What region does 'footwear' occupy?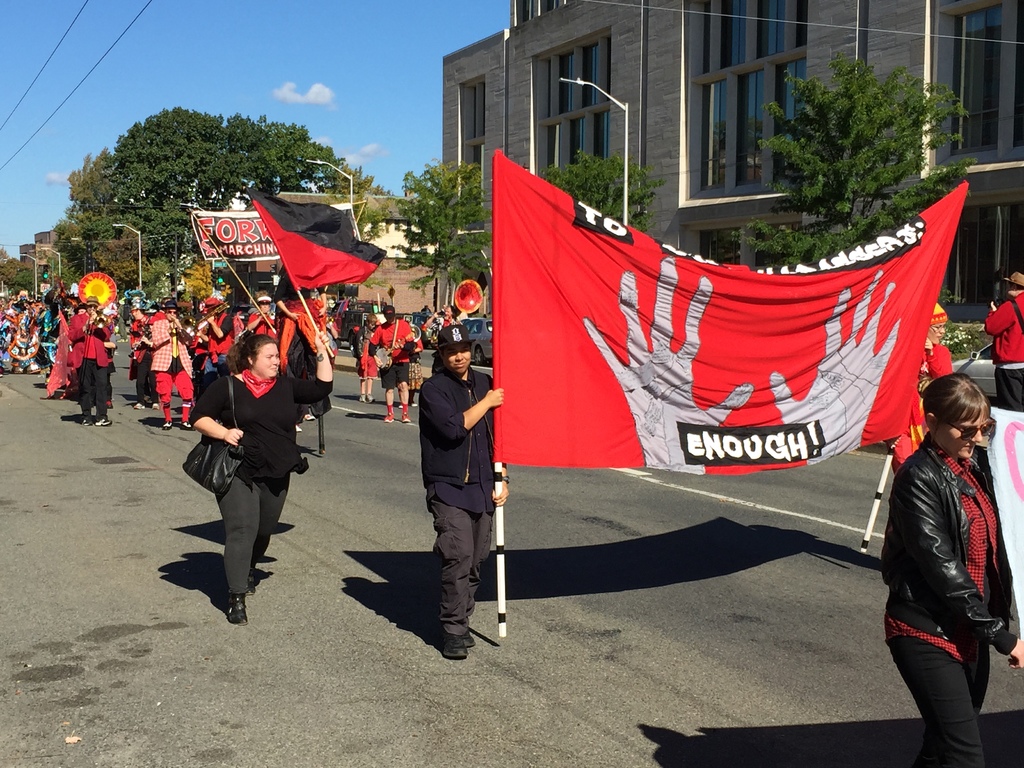
(x1=408, y1=401, x2=417, y2=406).
